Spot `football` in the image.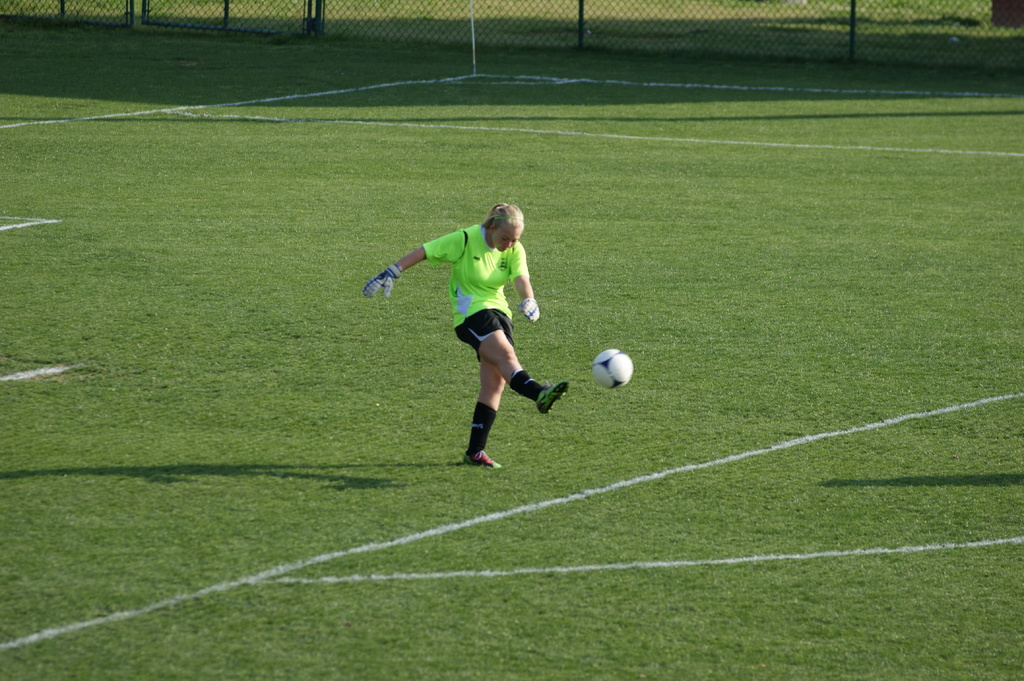
`football` found at l=593, t=348, r=634, b=392.
